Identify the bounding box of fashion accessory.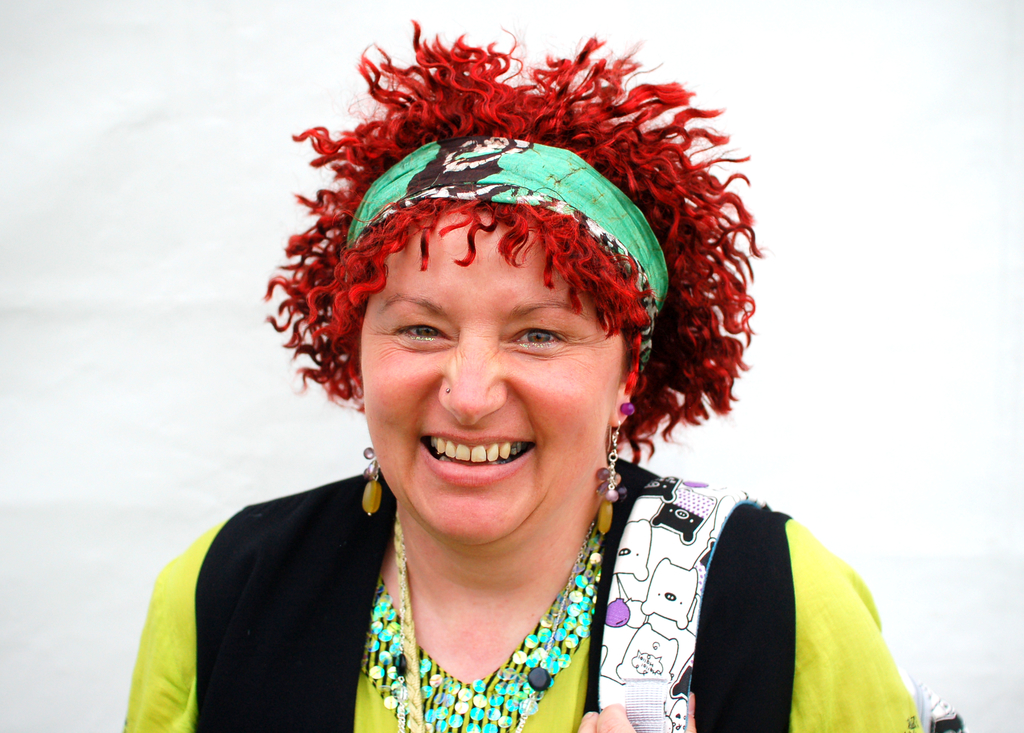
detection(391, 510, 595, 732).
